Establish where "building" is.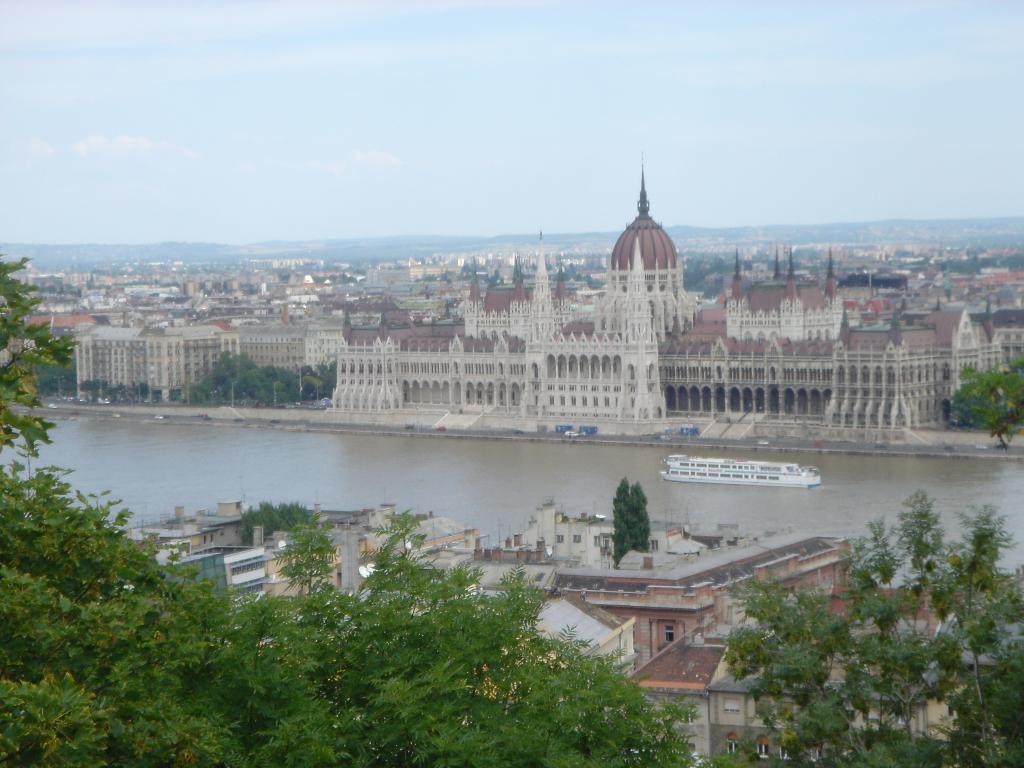
Established at 329 166 1011 419.
